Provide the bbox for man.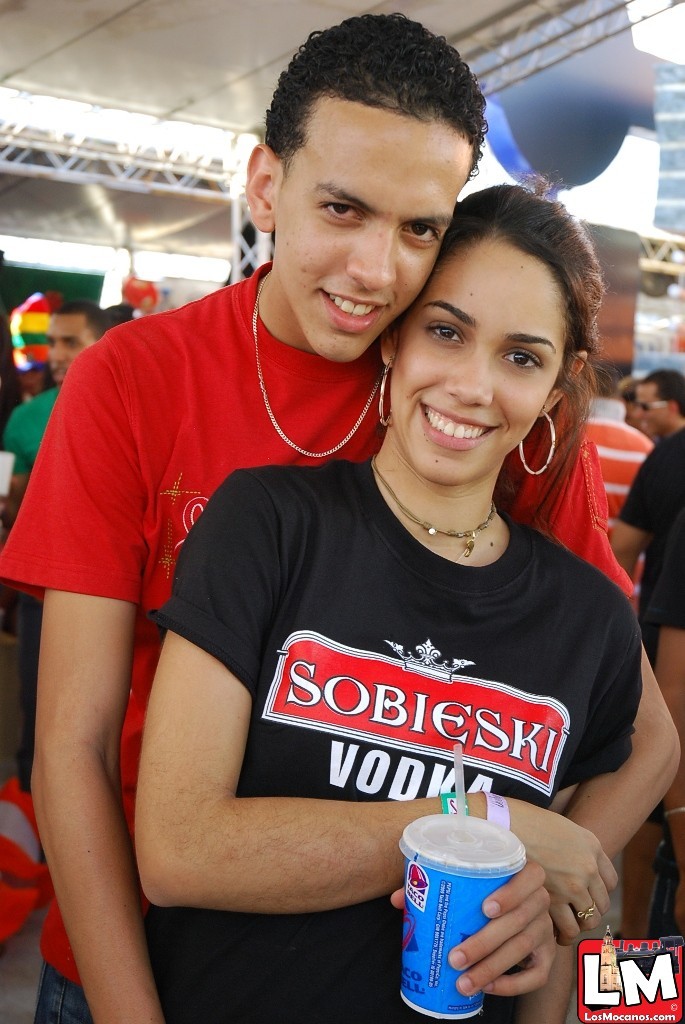
BBox(0, 12, 680, 1023).
